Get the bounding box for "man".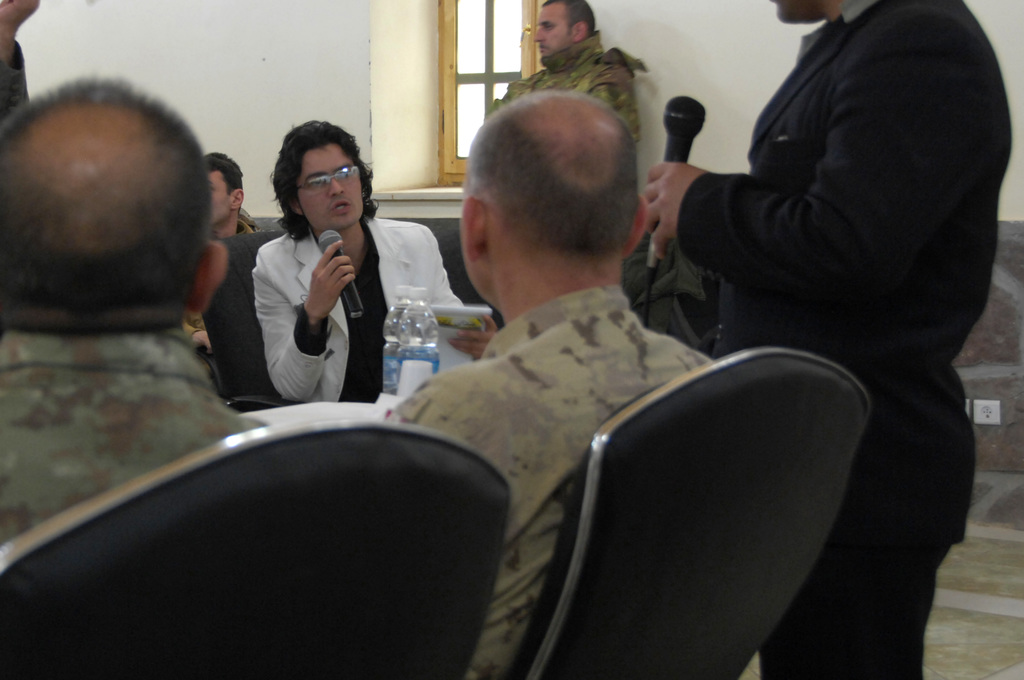
l=252, t=119, r=494, b=399.
